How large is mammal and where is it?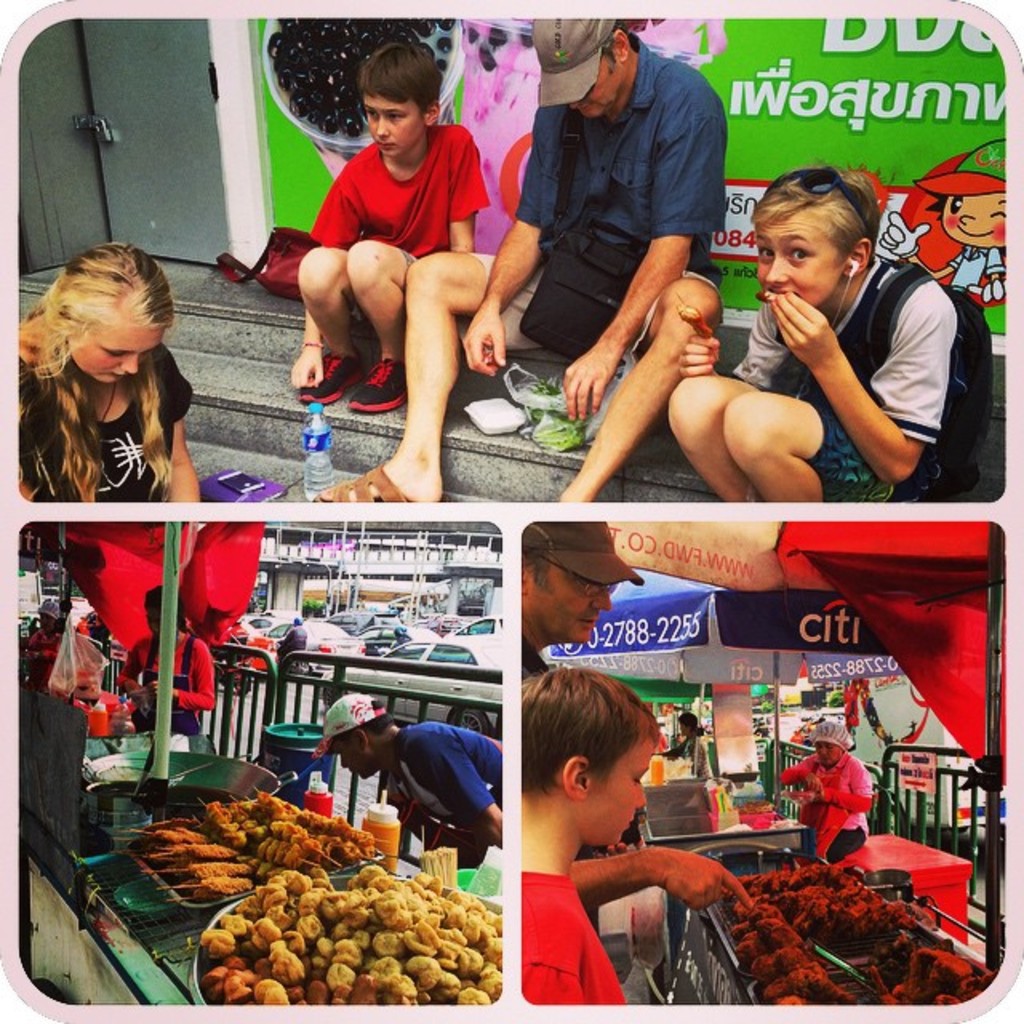
Bounding box: l=669, t=160, r=954, b=502.
